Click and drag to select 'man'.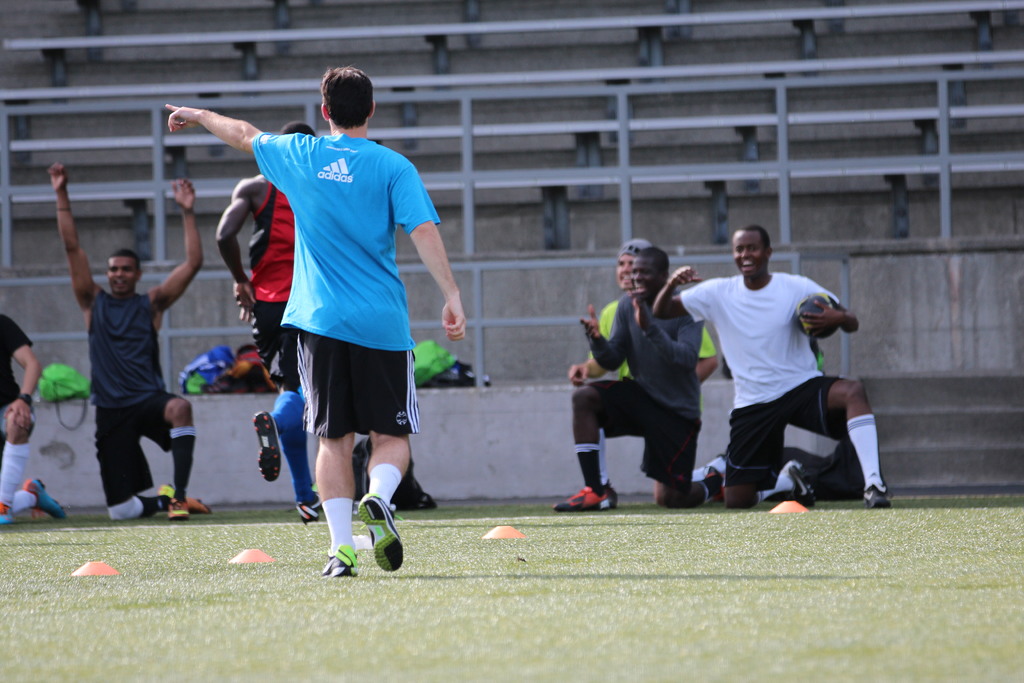
Selection: crop(687, 224, 884, 522).
